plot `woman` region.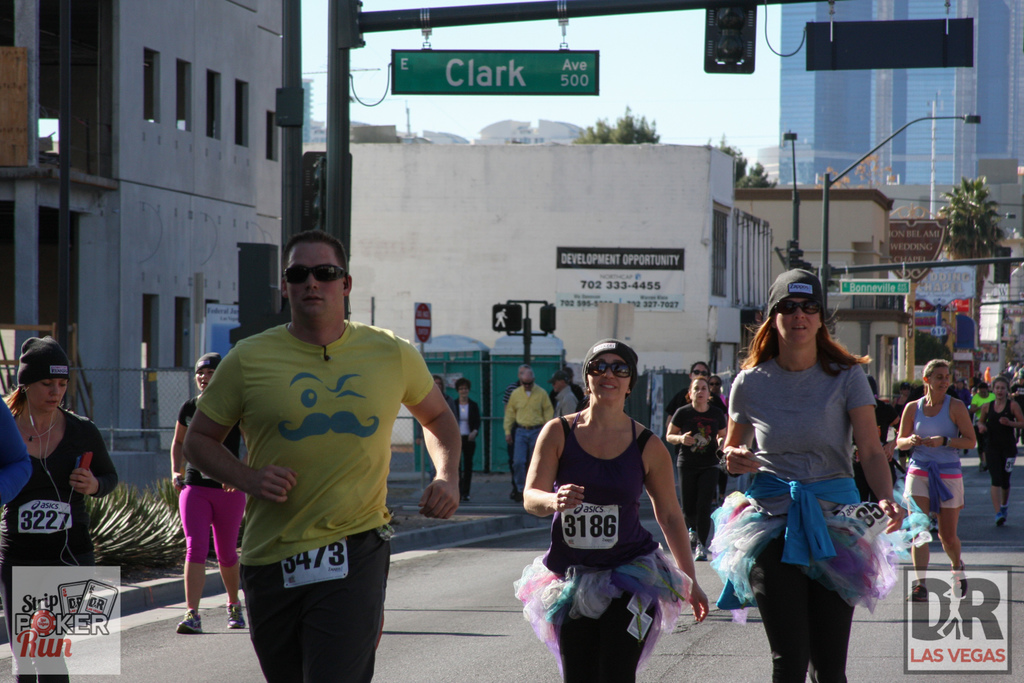
Plotted at l=448, t=373, r=483, b=504.
